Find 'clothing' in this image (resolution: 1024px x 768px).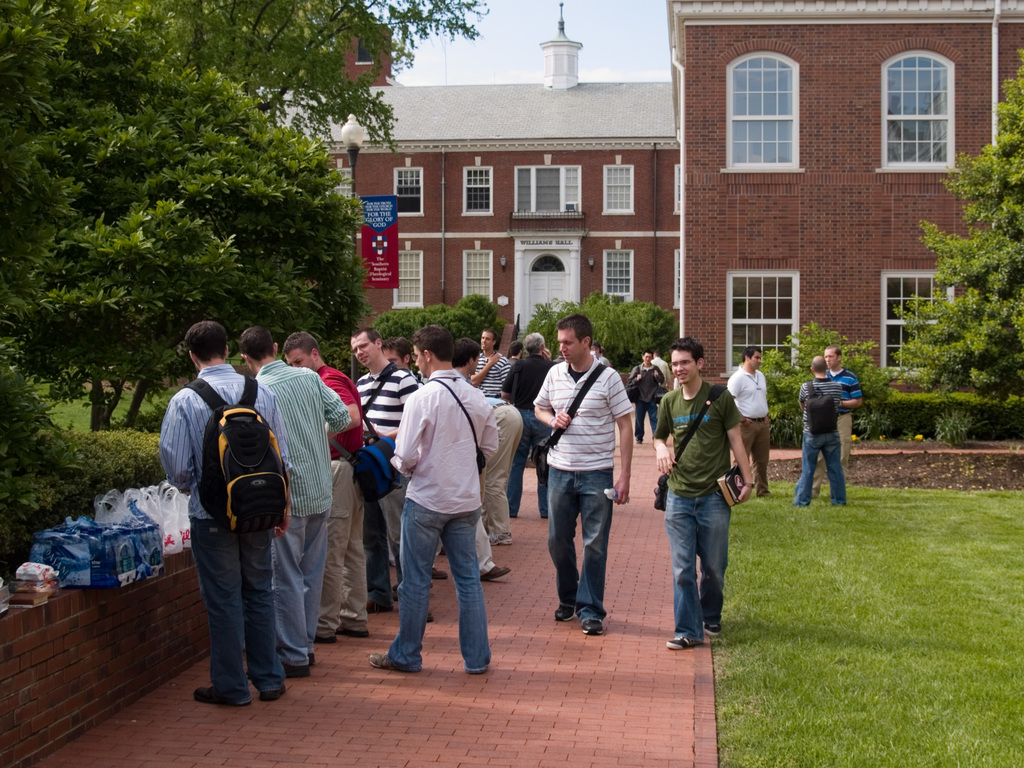
locate(454, 348, 565, 577).
